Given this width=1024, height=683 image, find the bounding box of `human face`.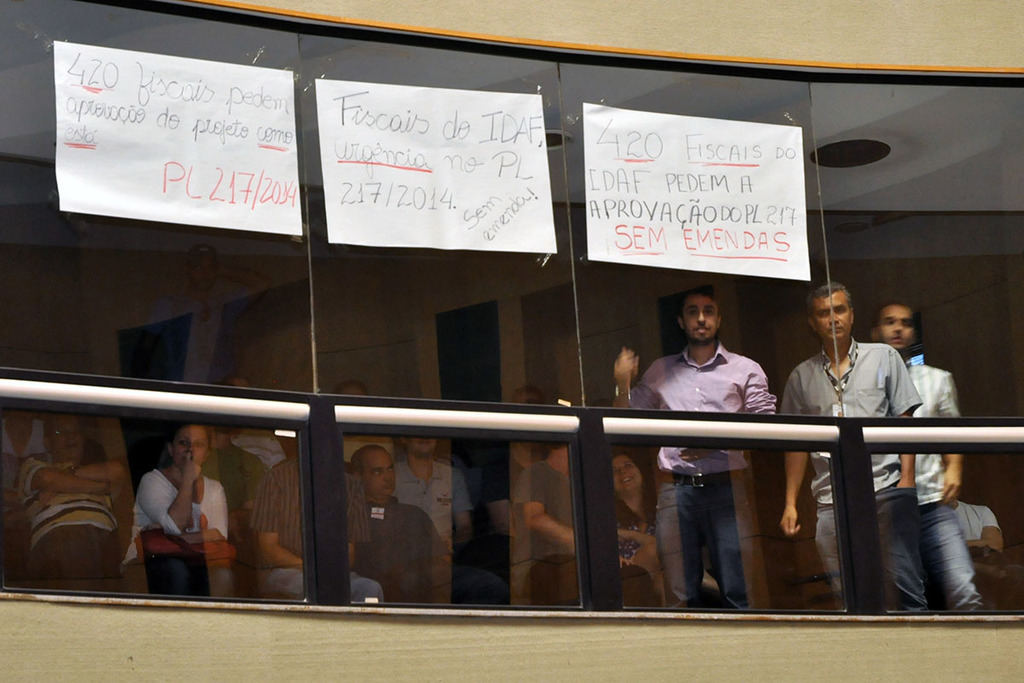
[685,299,713,342].
